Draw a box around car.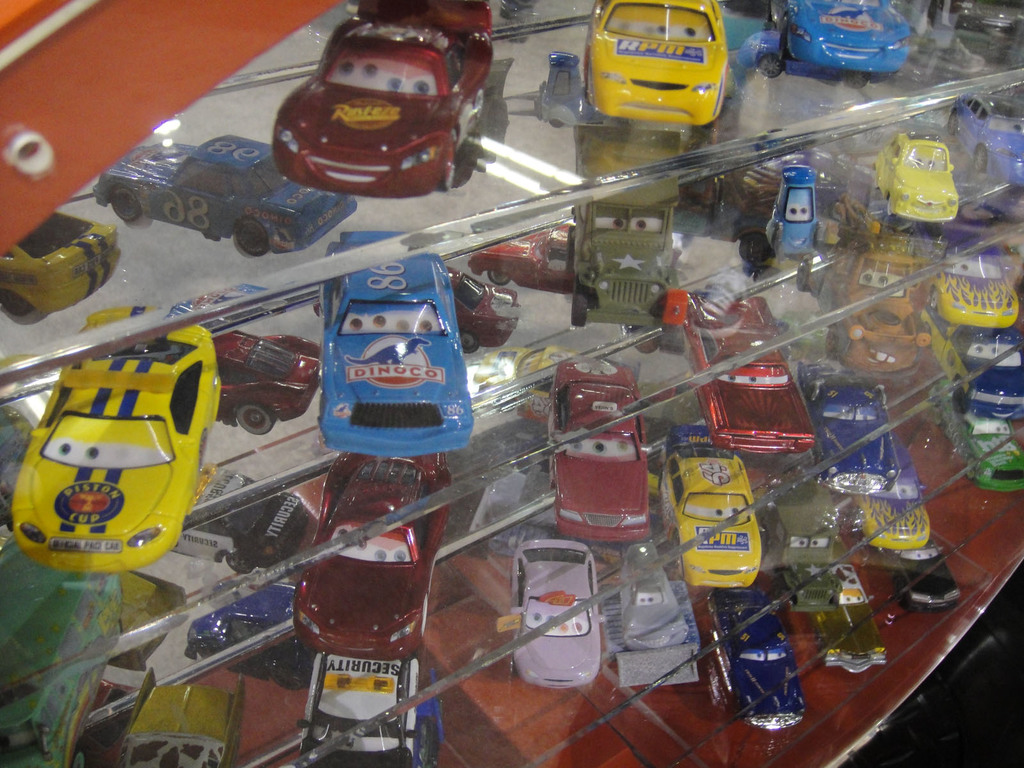
947/408/1023/494.
